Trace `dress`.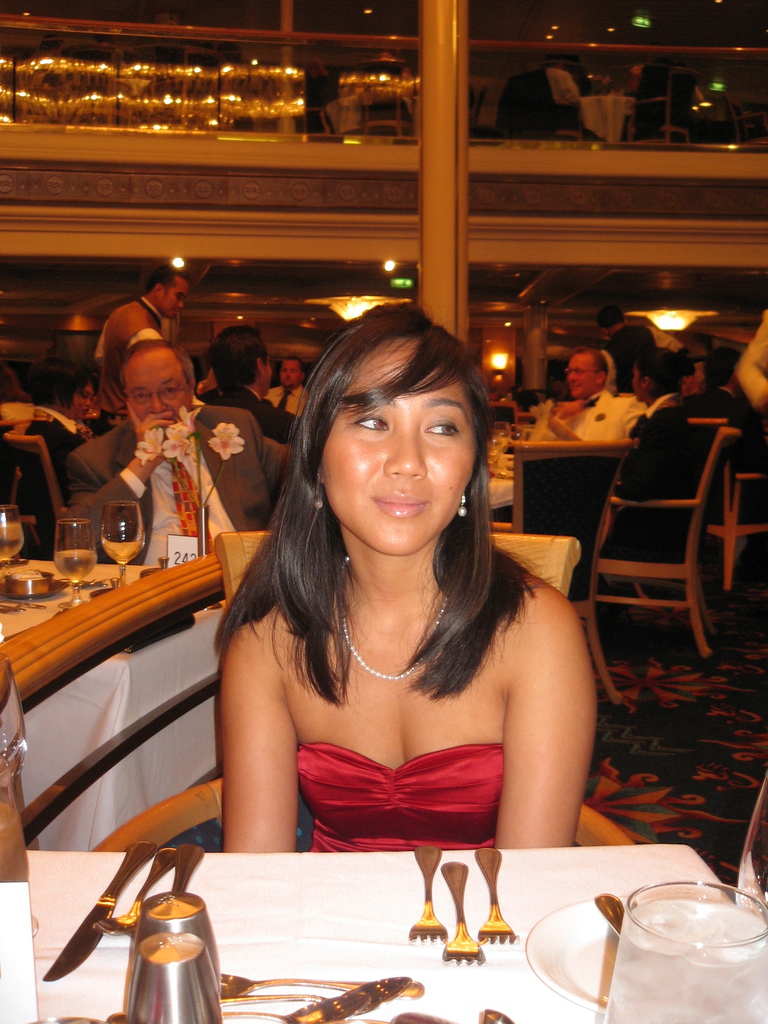
Traced to <bbox>294, 741, 504, 849</bbox>.
